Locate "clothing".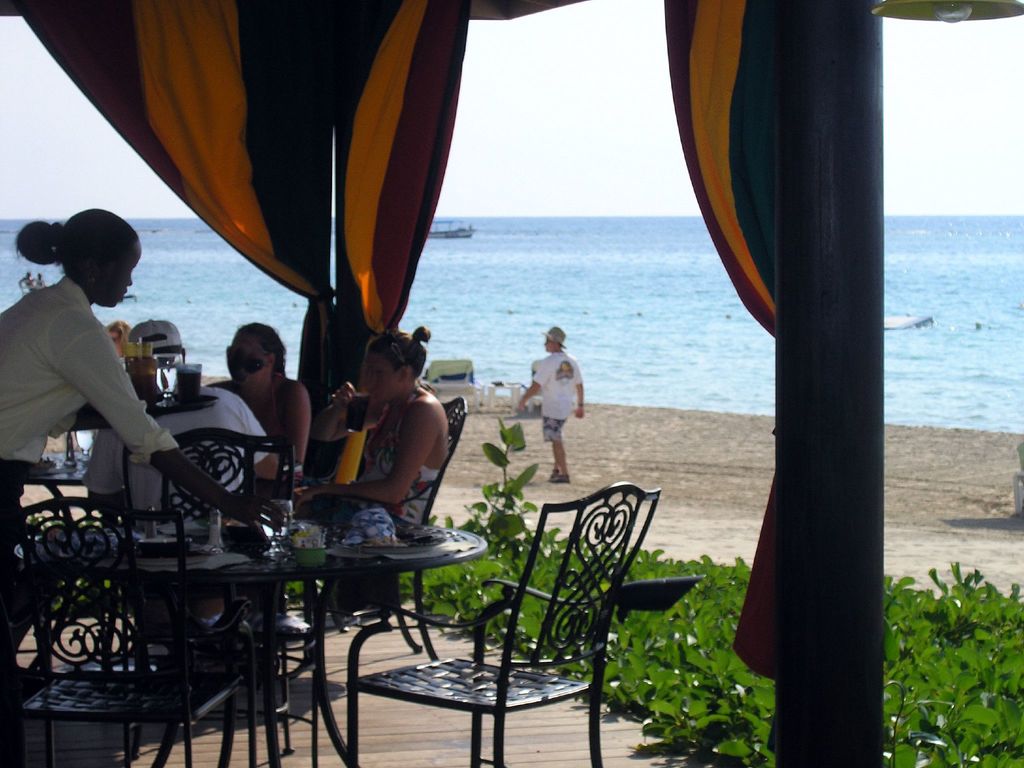
Bounding box: rect(76, 378, 271, 545).
